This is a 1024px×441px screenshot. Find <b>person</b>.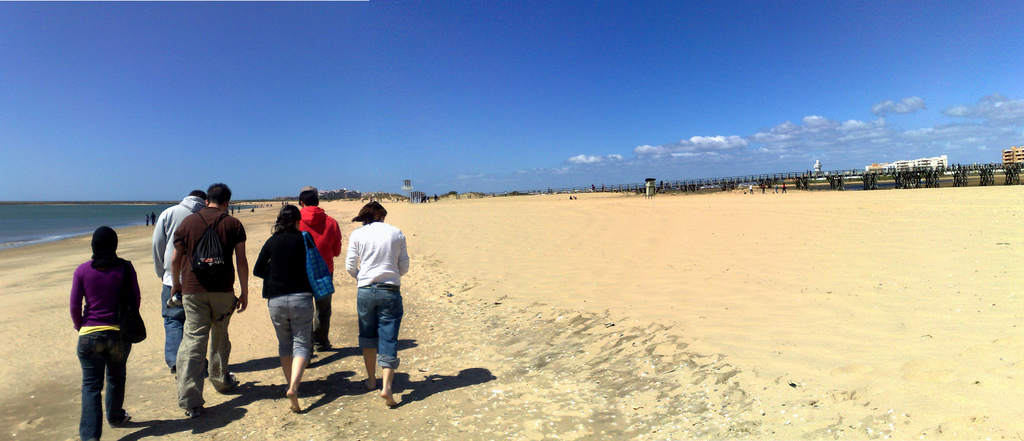
Bounding box: pyautogui.locateOnScreen(70, 227, 141, 440).
